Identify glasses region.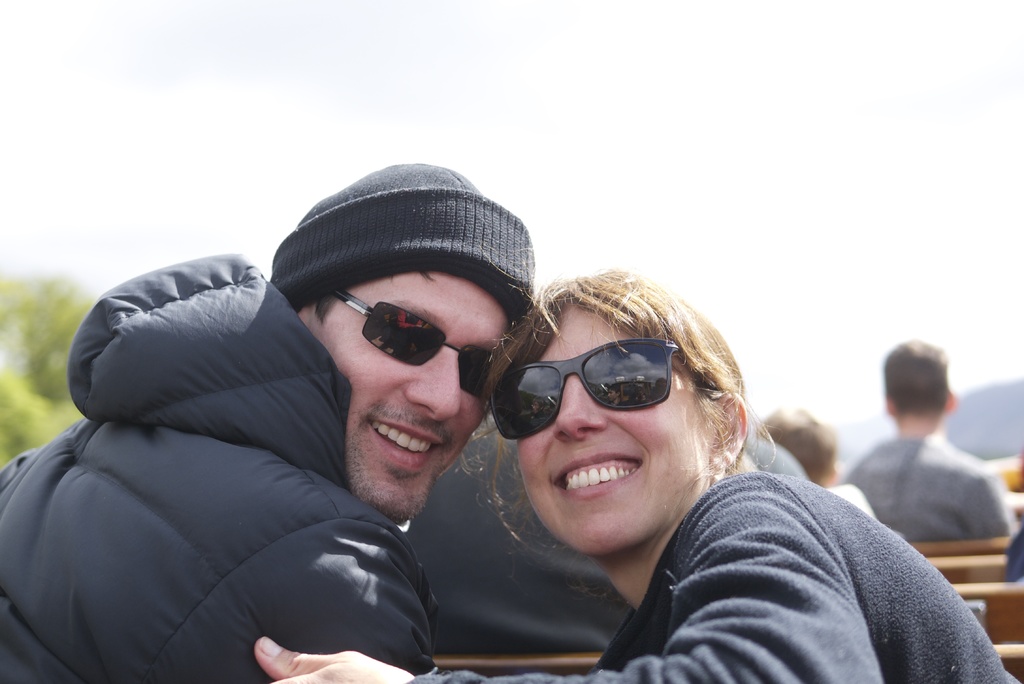
Region: [488,334,721,442].
